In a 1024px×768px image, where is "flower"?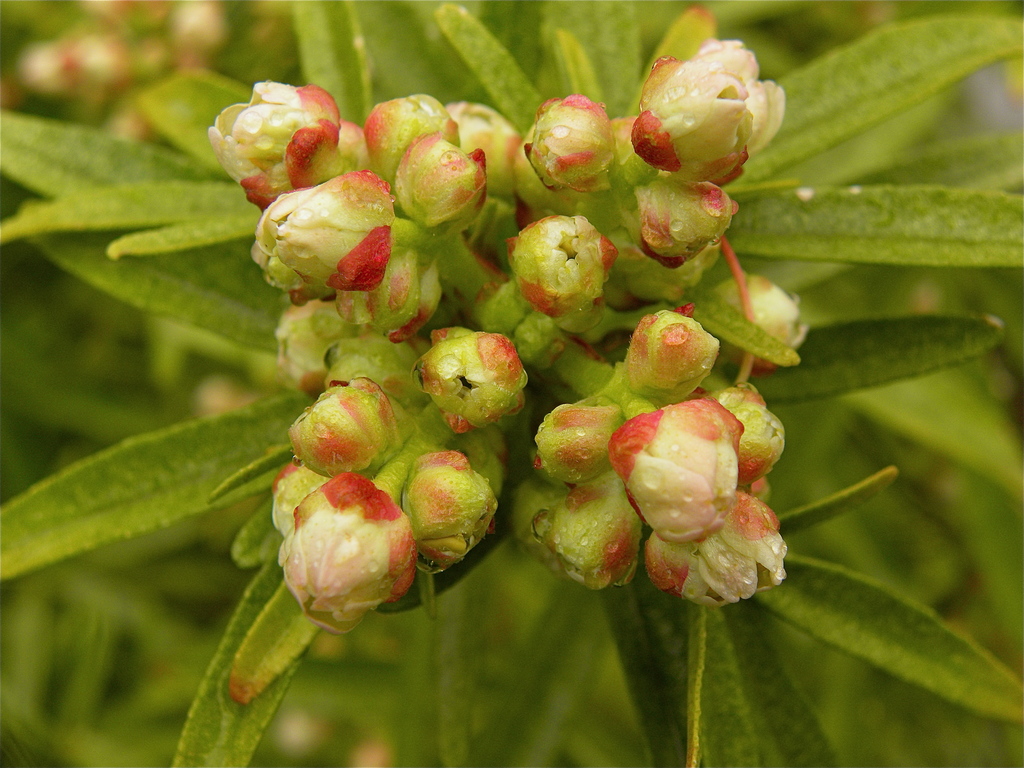
bbox=[660, 495, 791, 605].
